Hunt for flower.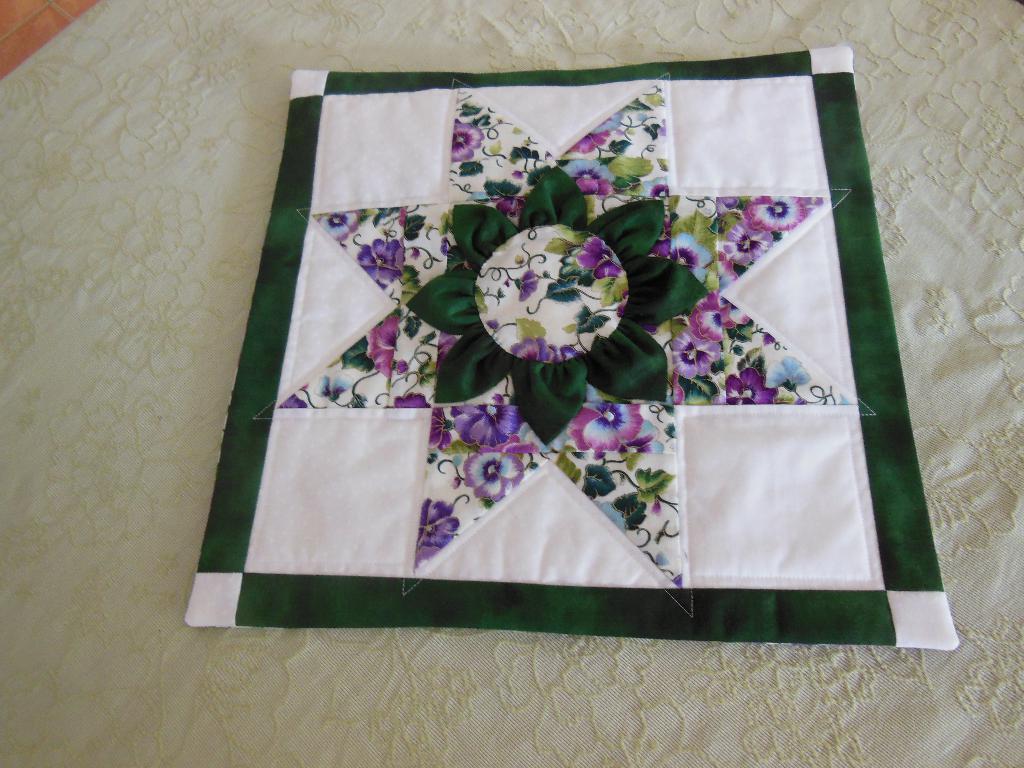
Hunted down at detection(436, 330, 456, 374).
